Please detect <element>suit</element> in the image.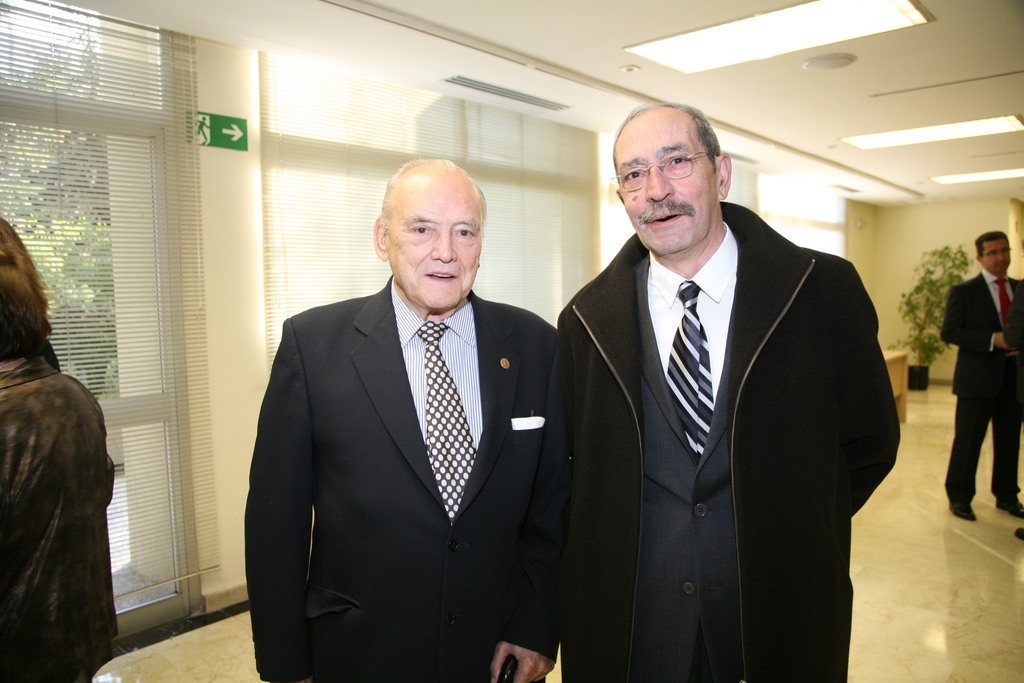
[941,268,1021,499].
